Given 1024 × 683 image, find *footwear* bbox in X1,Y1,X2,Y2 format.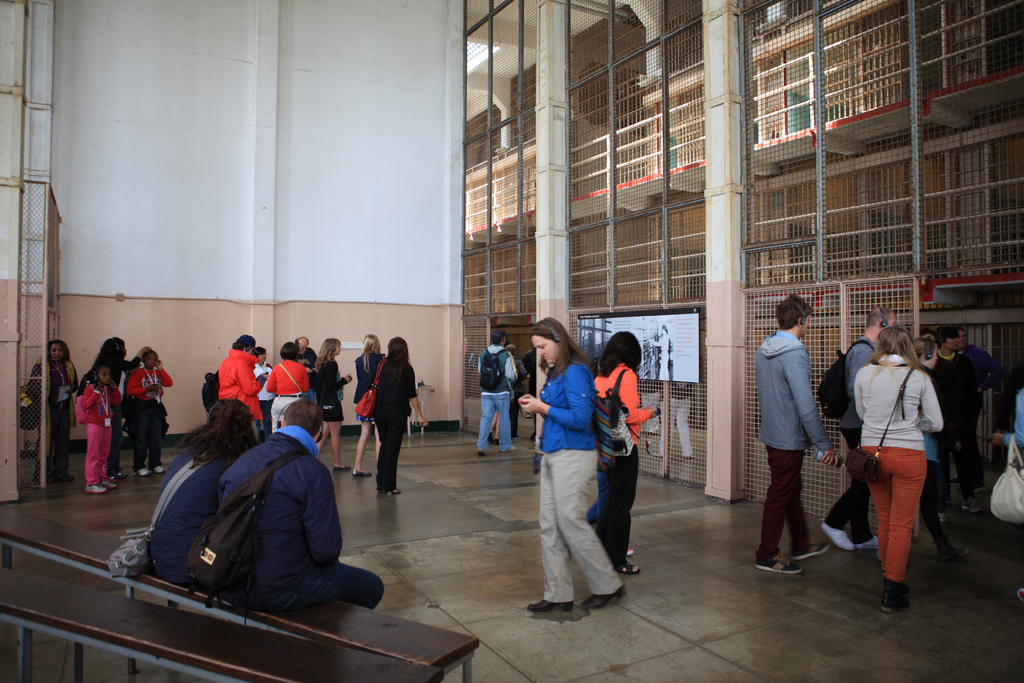
860,538,886,551.
